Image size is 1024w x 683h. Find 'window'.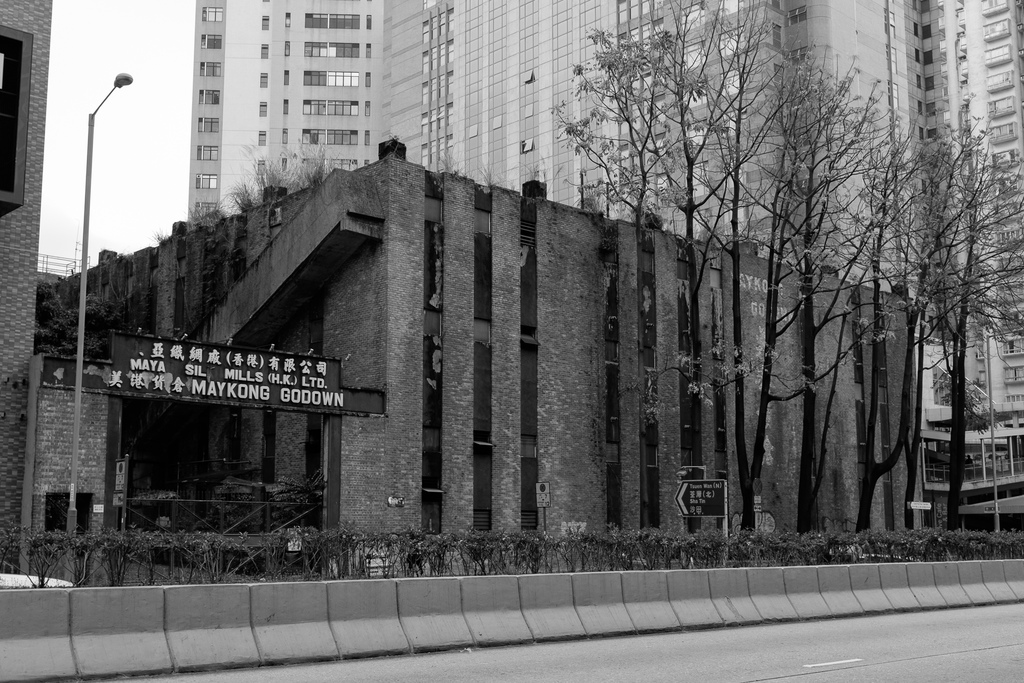
{"x1": 519, "y1": 138, "x2": 536, "y2": 154}.
